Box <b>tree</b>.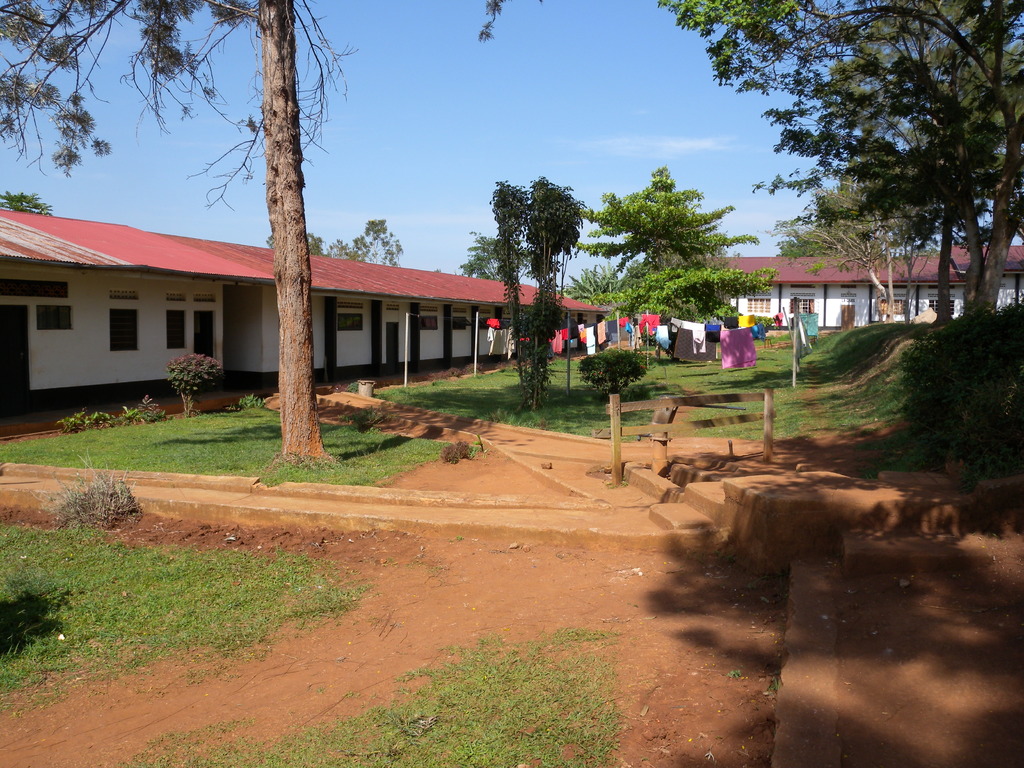
box=[0, 0, 373, 479].
